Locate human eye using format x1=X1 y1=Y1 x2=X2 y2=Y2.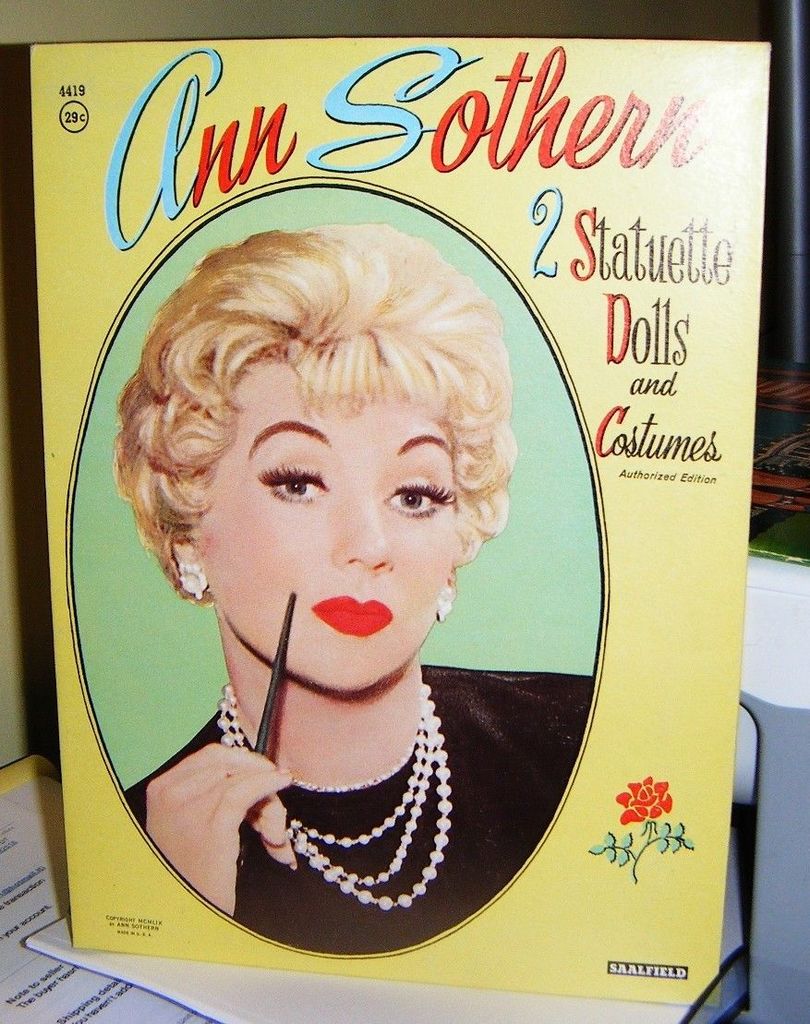
x1=378 y1=469 x2=463 y2=519.
